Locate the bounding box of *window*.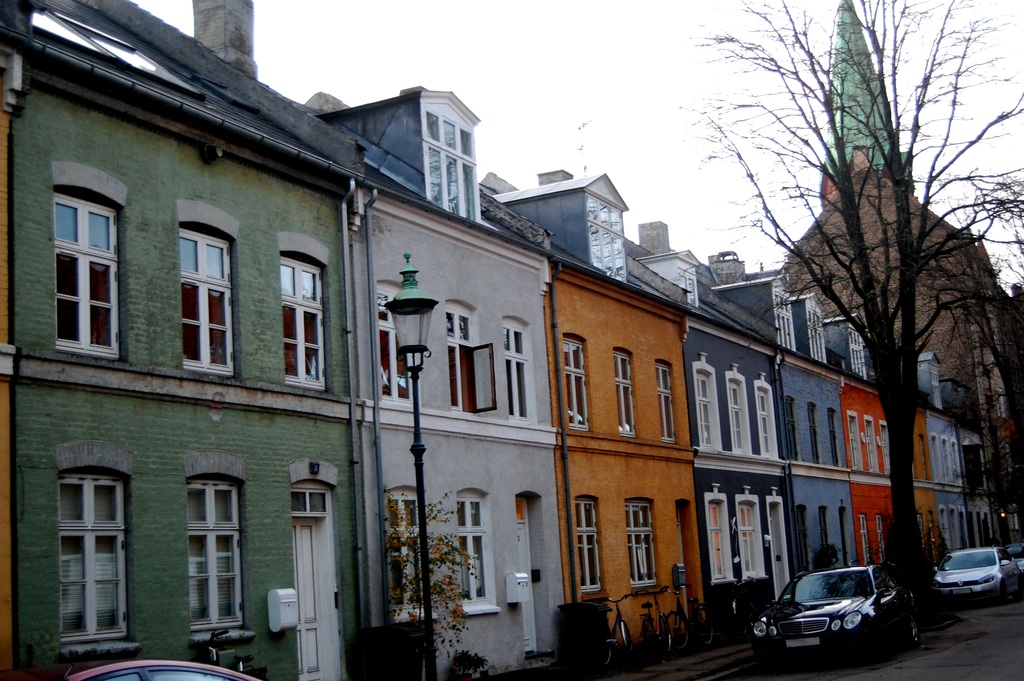
Bounding box: bbox(657, 359, 675, 444).
